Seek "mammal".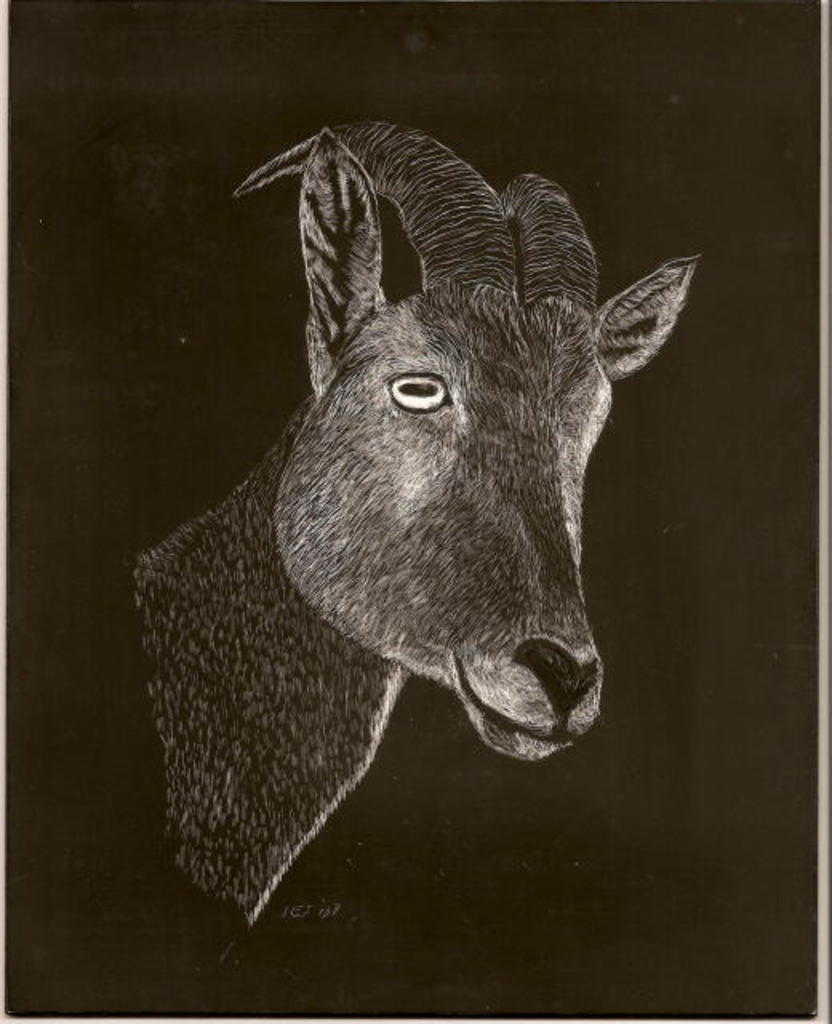
Rect(136, 174, 672, 939).
